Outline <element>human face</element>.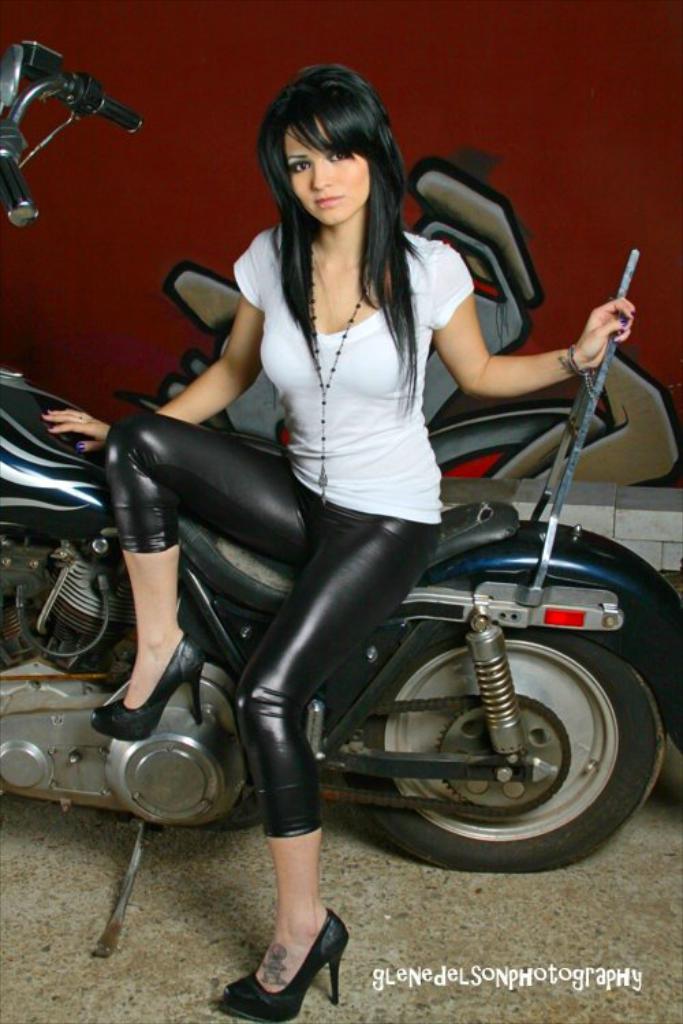
Outline: 284:116:372:229.
